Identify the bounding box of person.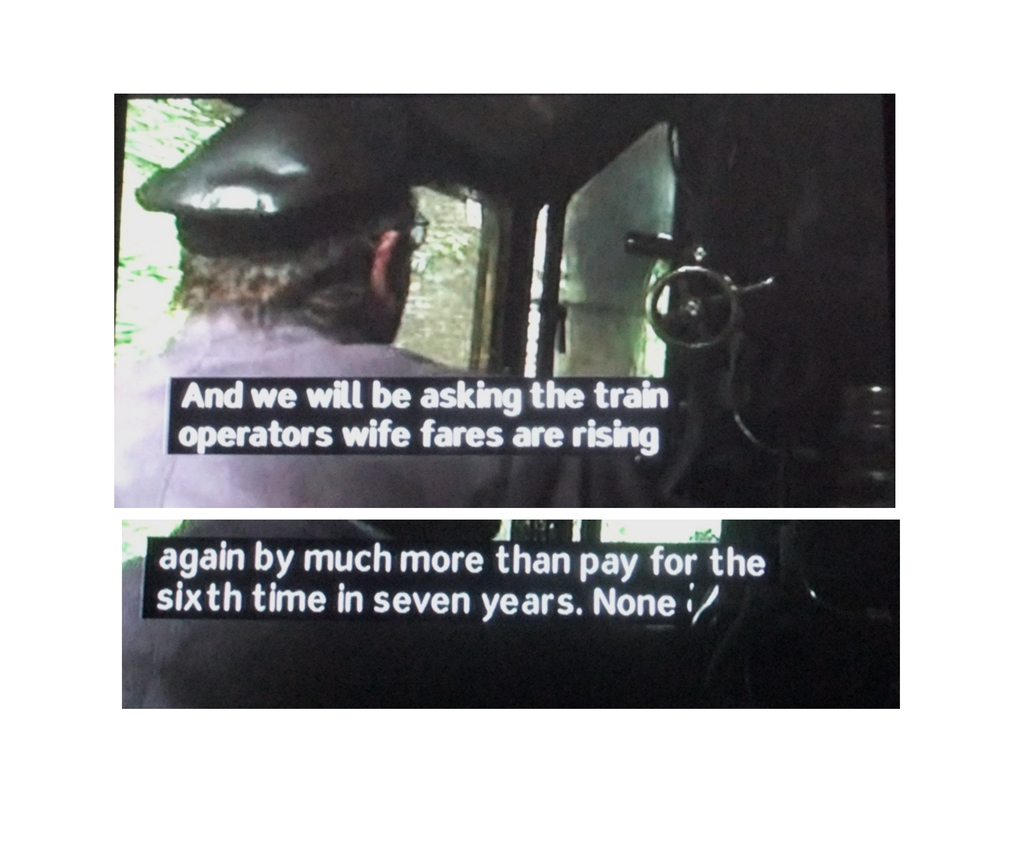
x1=109, y1=95, x2=661, y2=505.
